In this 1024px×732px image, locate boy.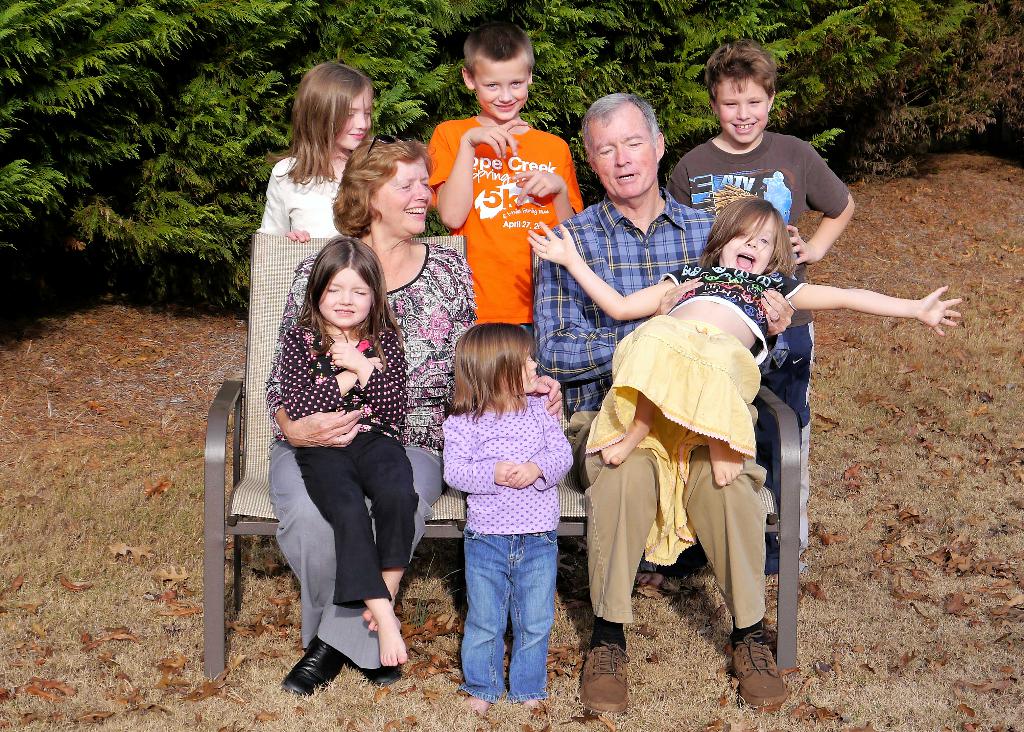
Bounding box: Rect(428, 12, 585, 327).
